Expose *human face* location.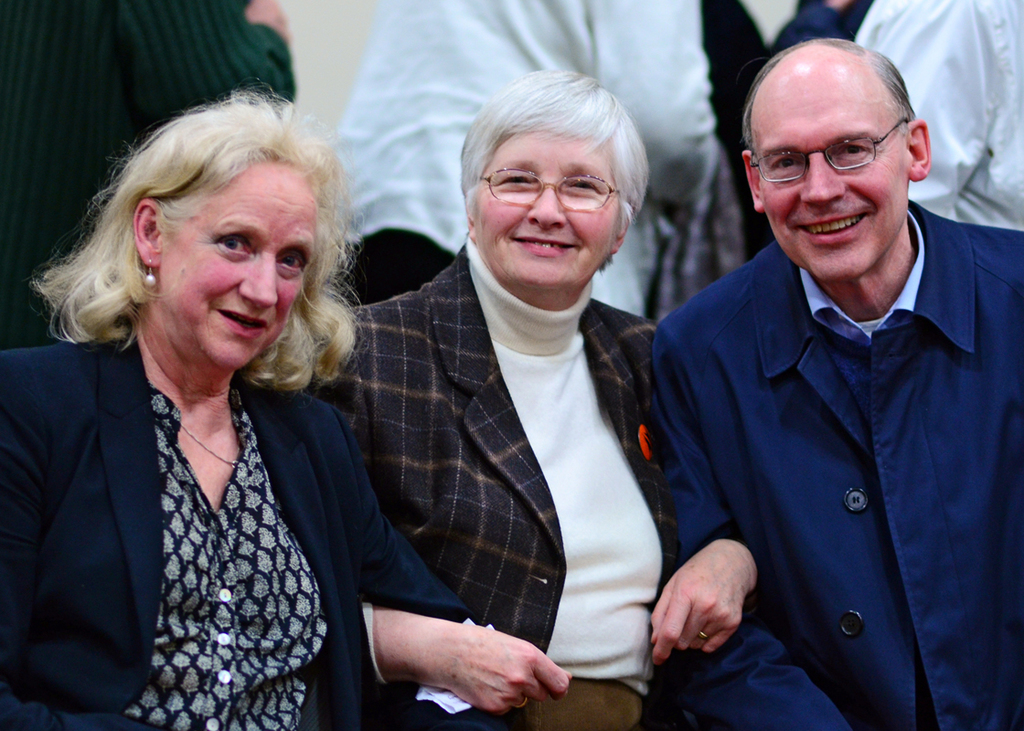
Exposed at region(752, 62, 912, 281).
